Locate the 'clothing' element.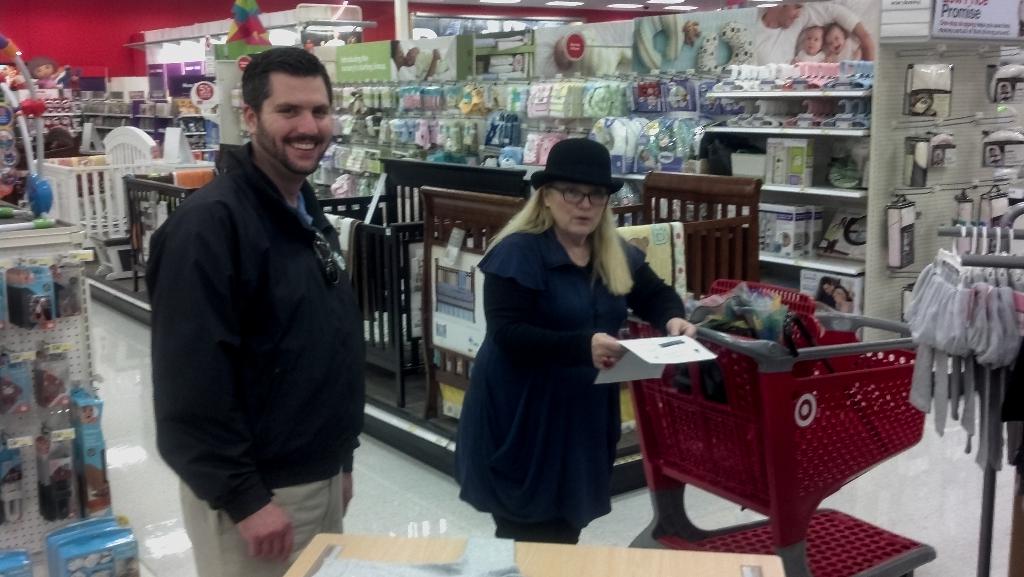
Element bbox: x1=753, y1=0, x2=863, y2=65.
